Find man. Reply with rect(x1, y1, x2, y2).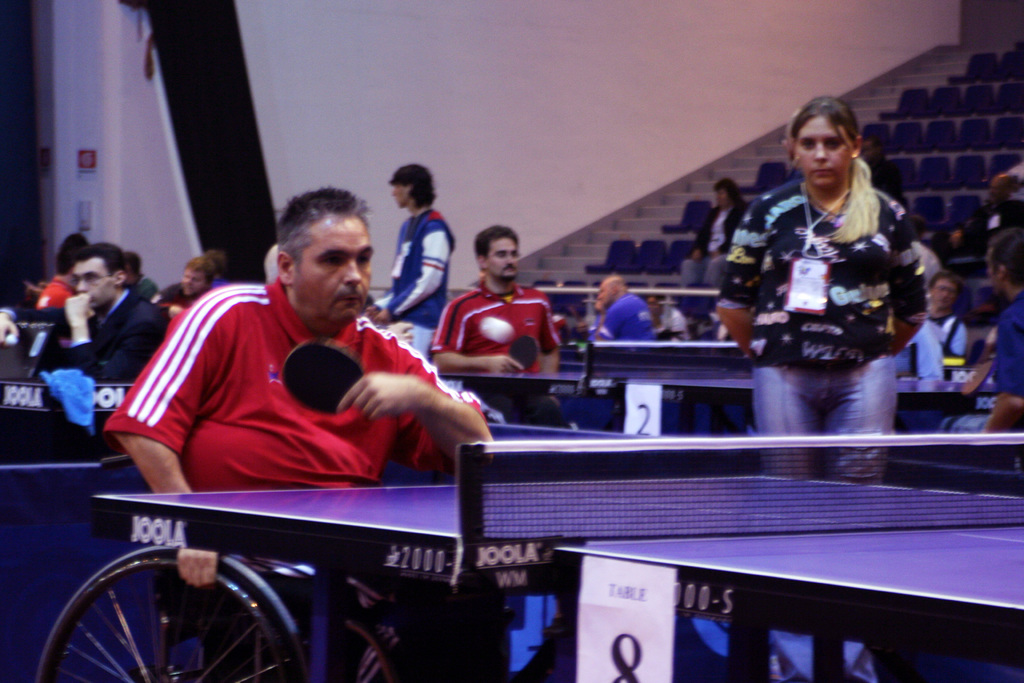
rect(641, 291, 690, 343).
